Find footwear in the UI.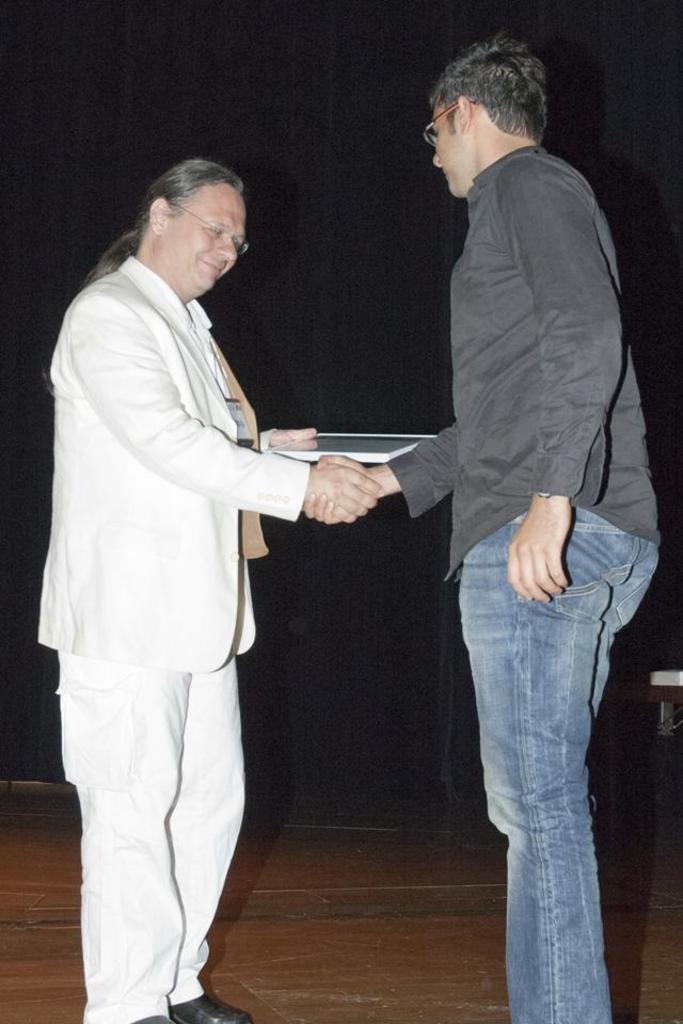
UI element at <bbox>166, 1001, 252, 1023</bbox>.
